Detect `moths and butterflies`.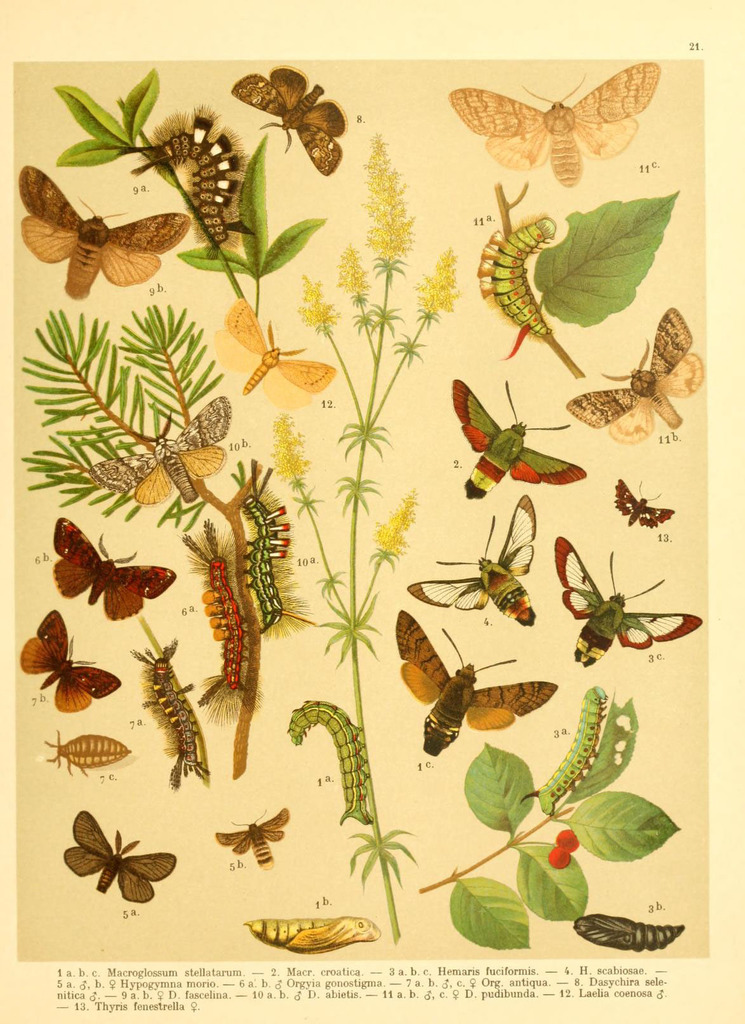
Detected at l=86, t=393, r=232, b=507.
